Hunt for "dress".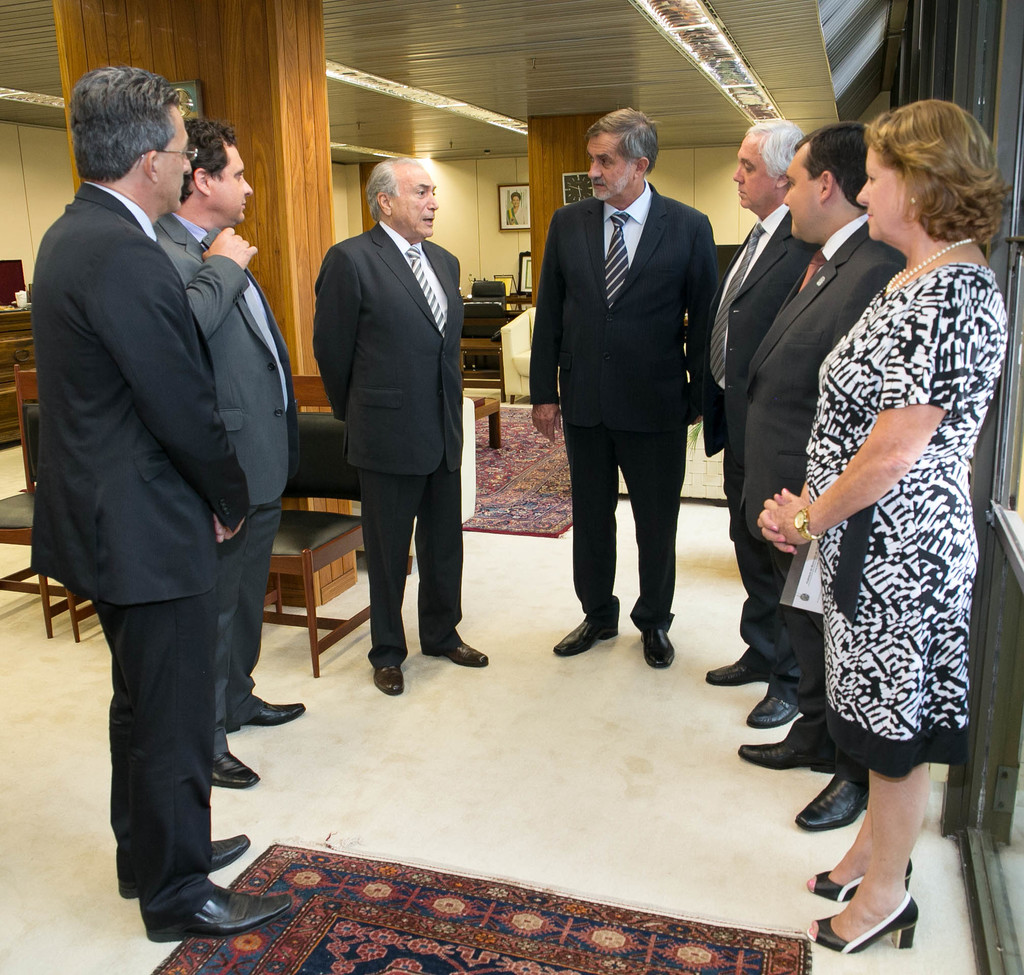
Hunted down at 803/262/1007/772.
